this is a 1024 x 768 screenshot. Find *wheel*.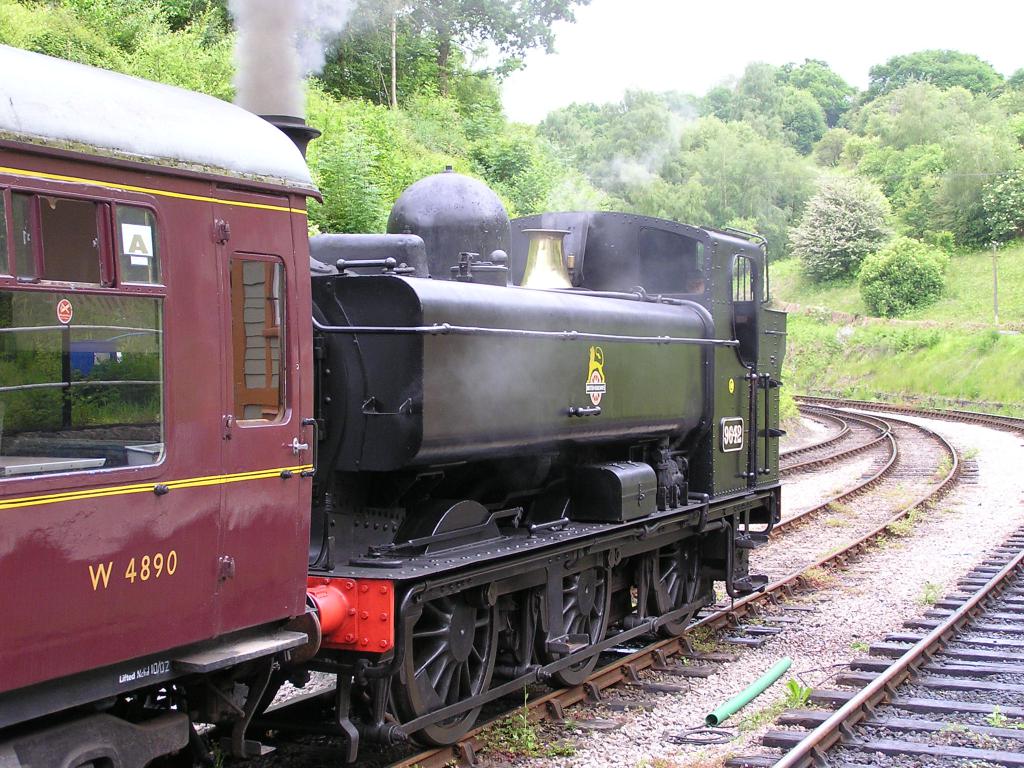
Bounding box: {"x1": 381, "y1": 586, "x2": 504, "y2": 741}.
